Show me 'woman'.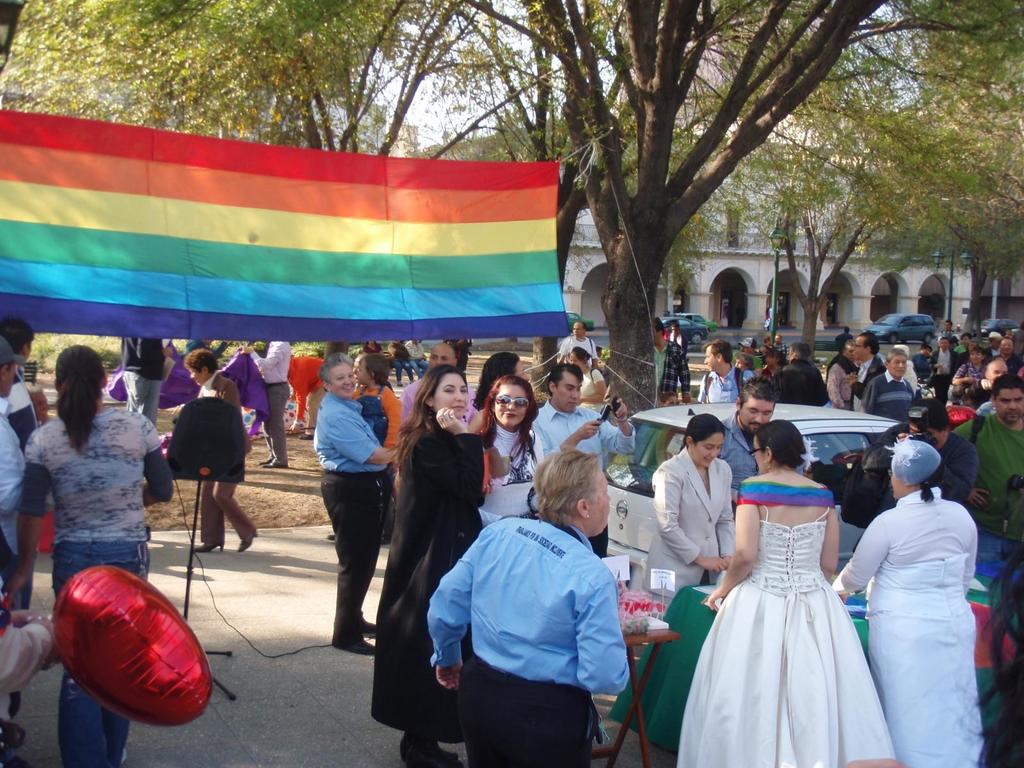
'woman' is here: Rect(355, 360, 490, 767).
